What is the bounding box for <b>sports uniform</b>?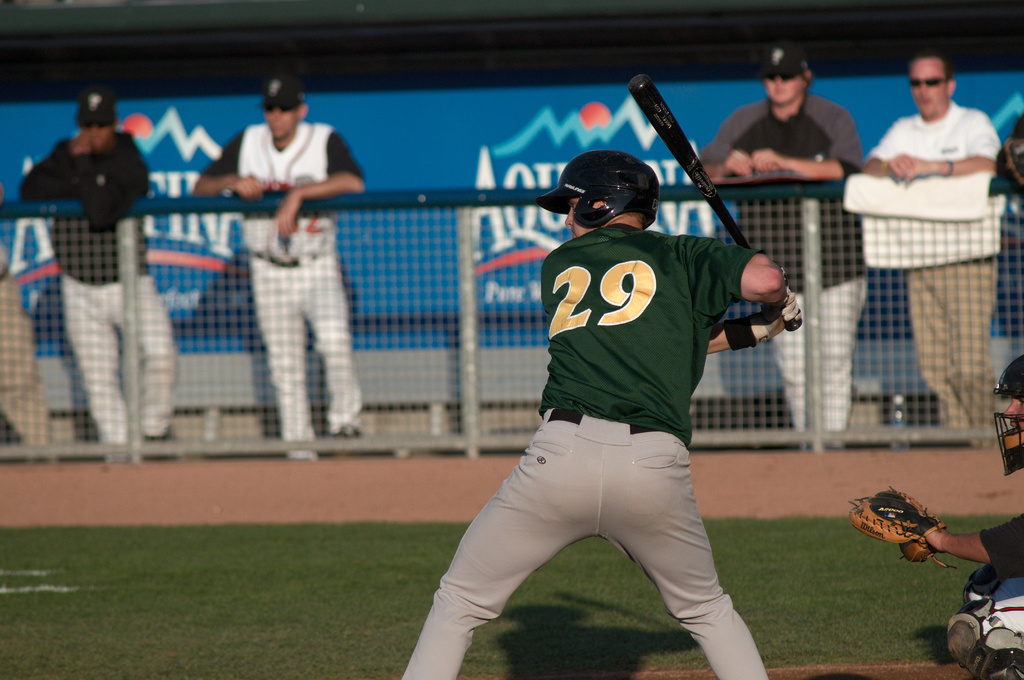
(694,90,867,432).
